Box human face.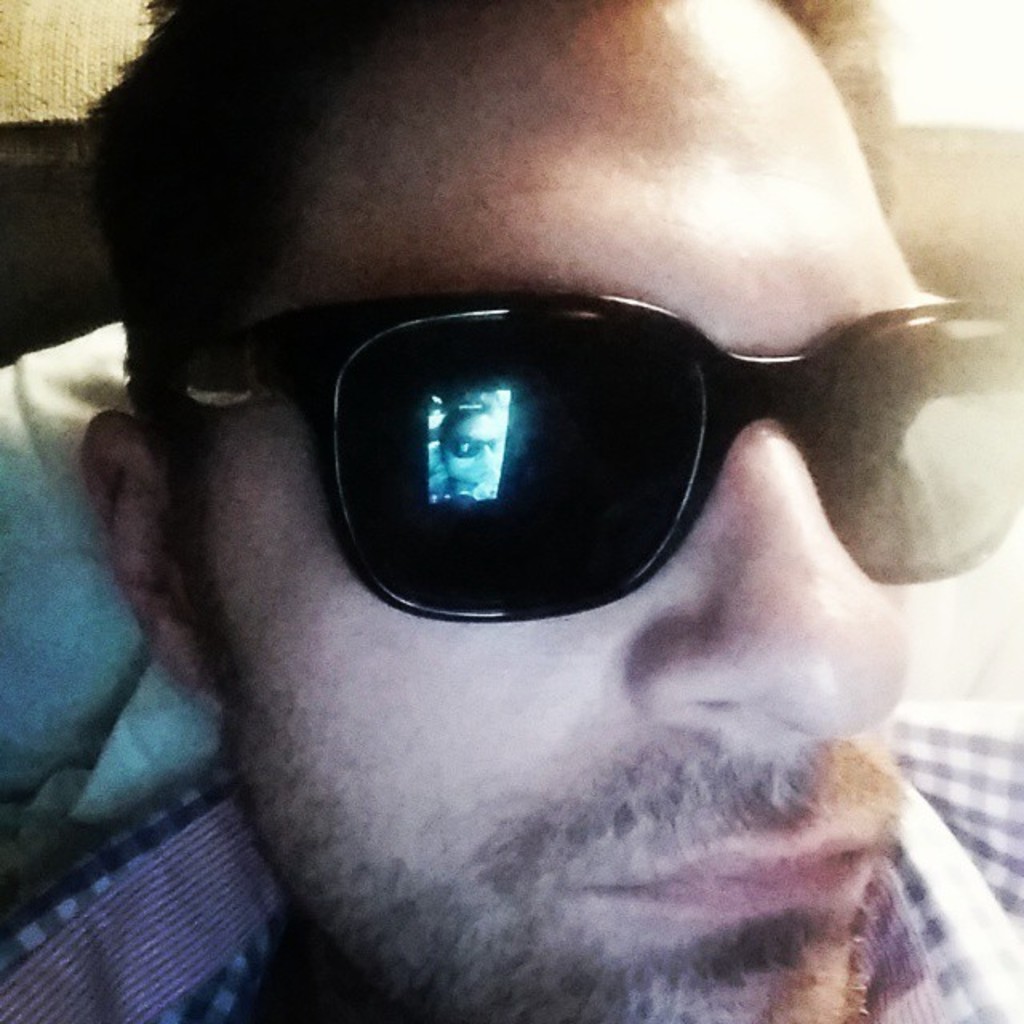
l=178, t=0, r=955, b=1021.
